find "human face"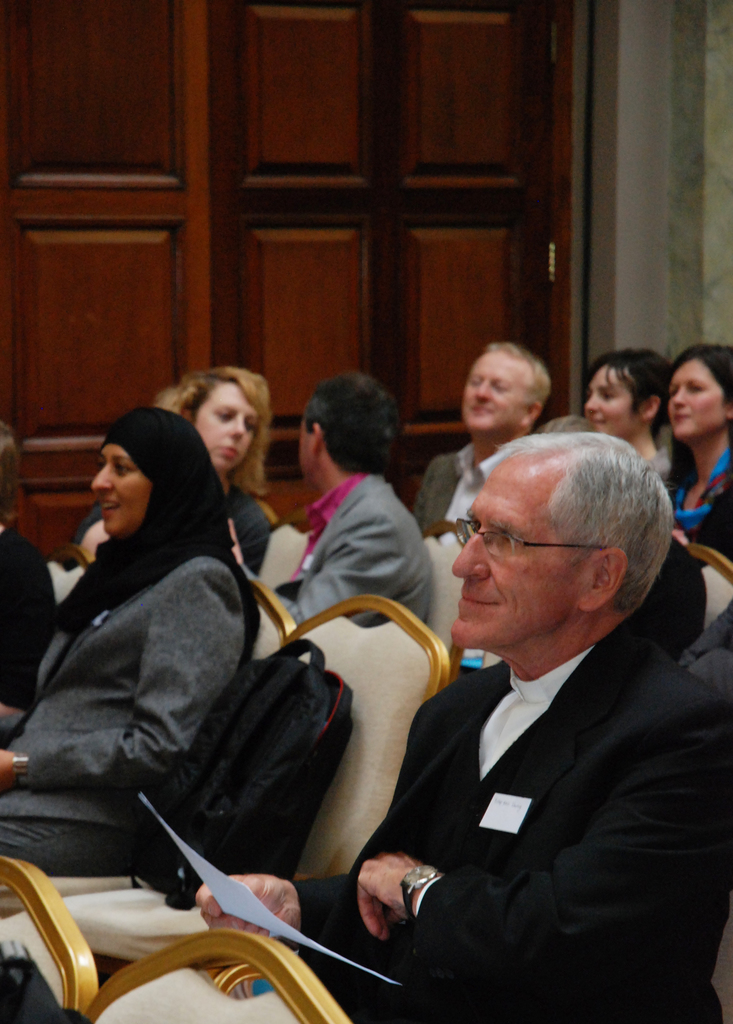
x1=667 y1=364 x2=730 y2=441
